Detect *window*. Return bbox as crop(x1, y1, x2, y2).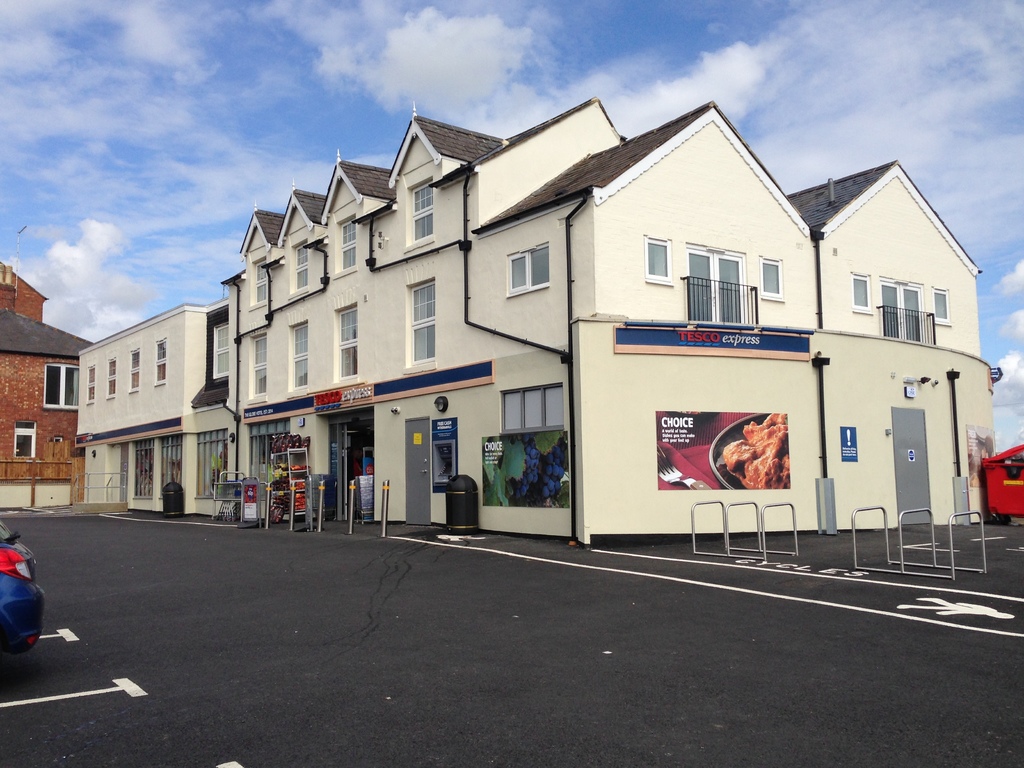
crop(847, 273, 871, 311).
